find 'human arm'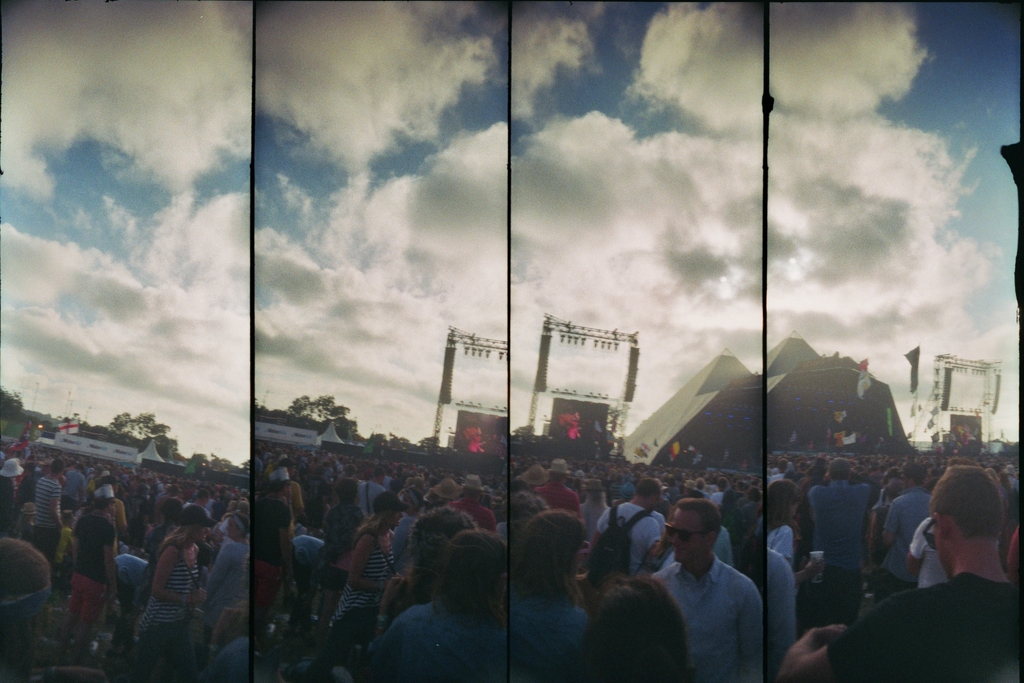
left=735, top=587, right=764, bottom=682
